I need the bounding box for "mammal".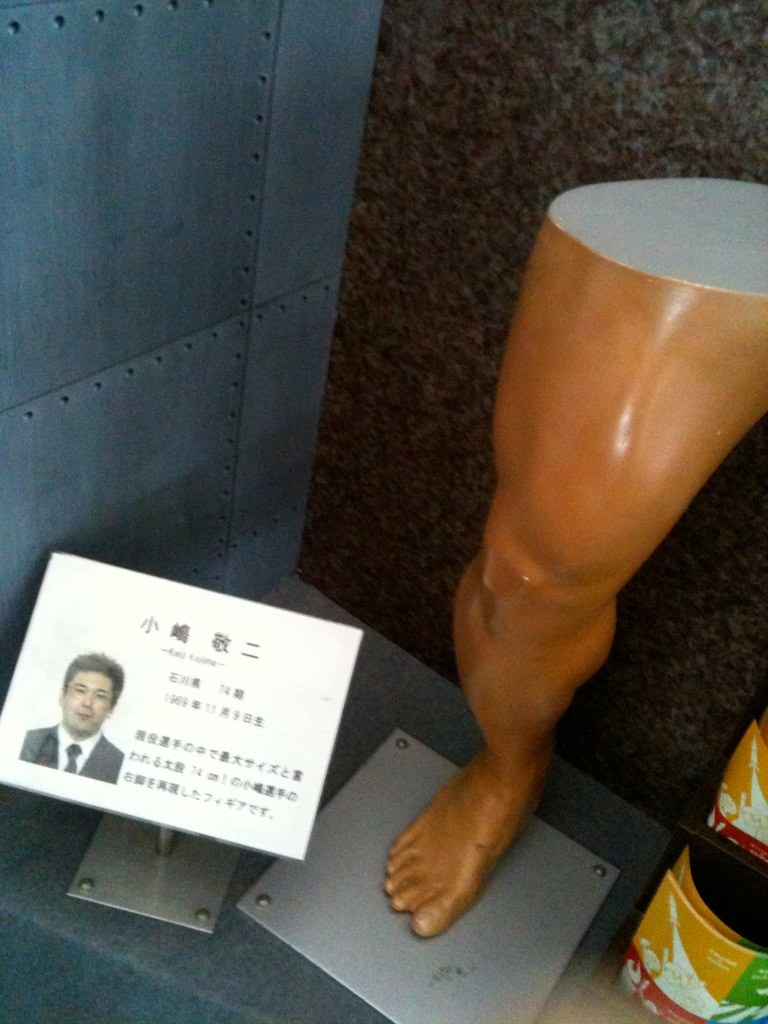
Here it is: bbox=(34, 658, 128, 786).
